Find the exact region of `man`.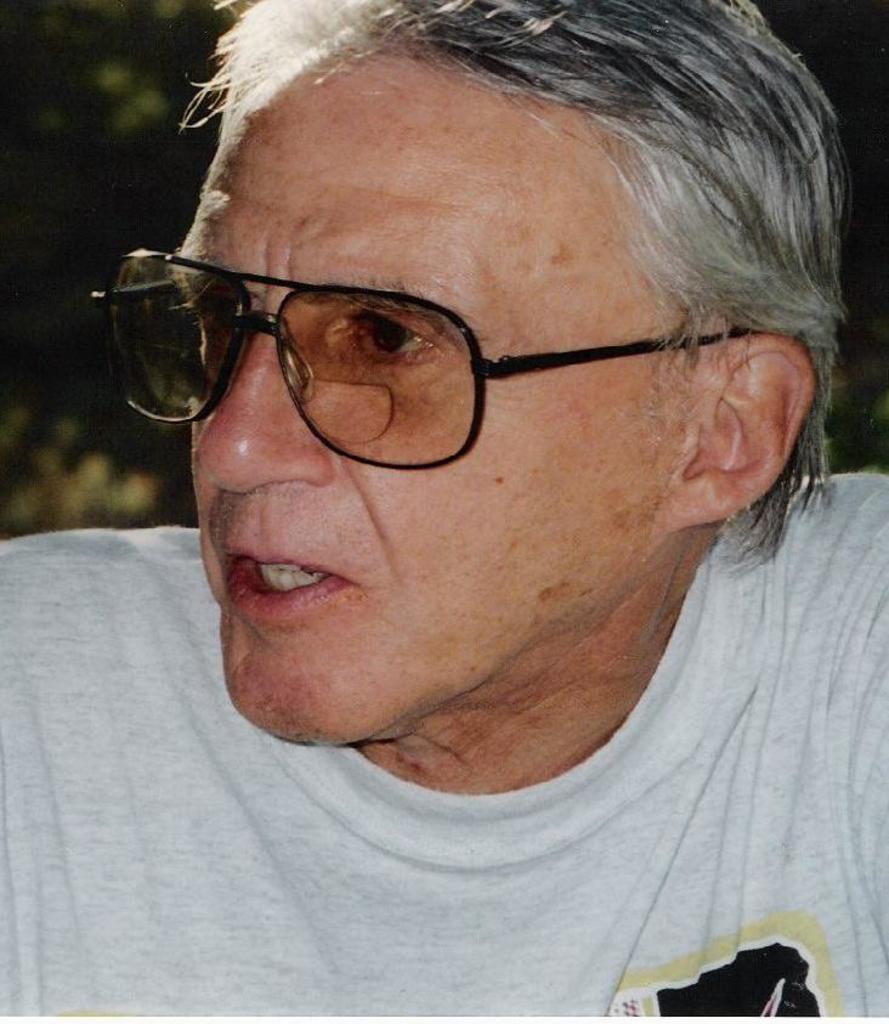
Exact region: <box>0,0,888,1023</box>.
